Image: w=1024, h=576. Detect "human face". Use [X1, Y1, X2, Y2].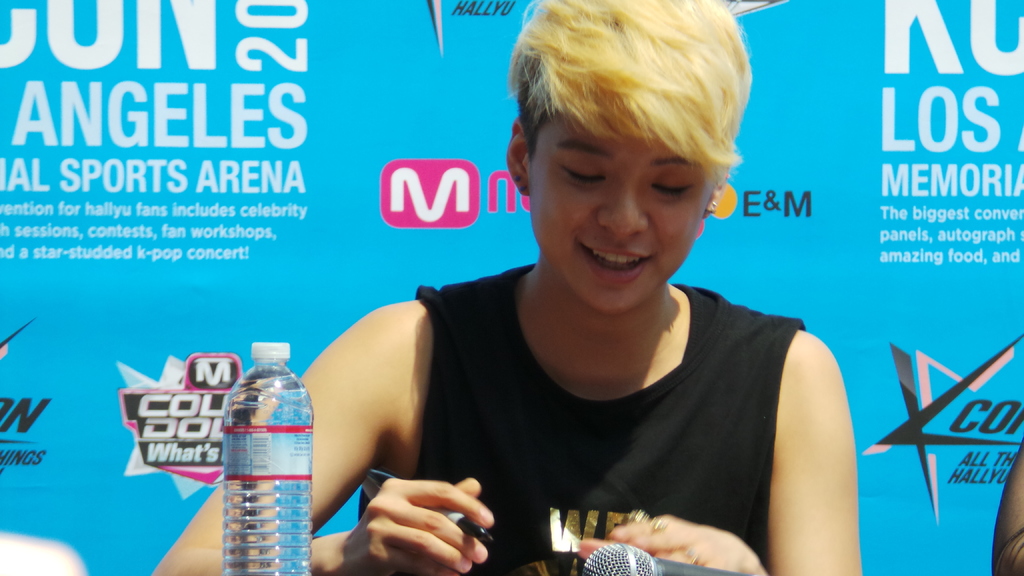
[522, 127, 709, 318].
